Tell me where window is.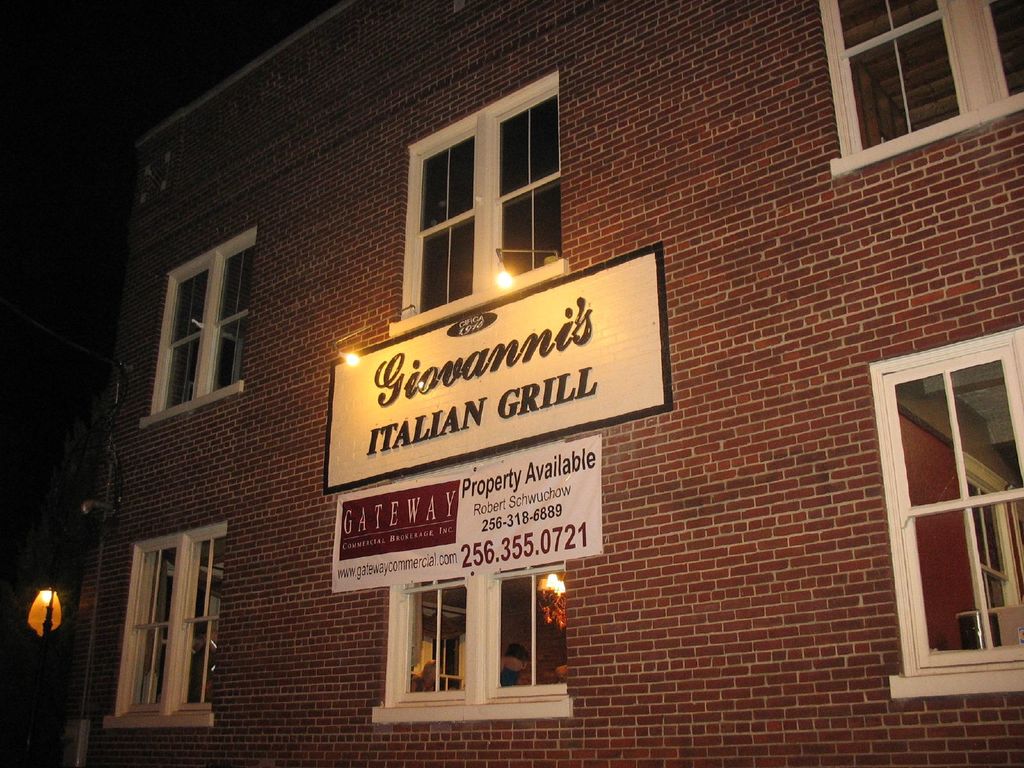
window is at detection(875, 310, 1017, 708).
